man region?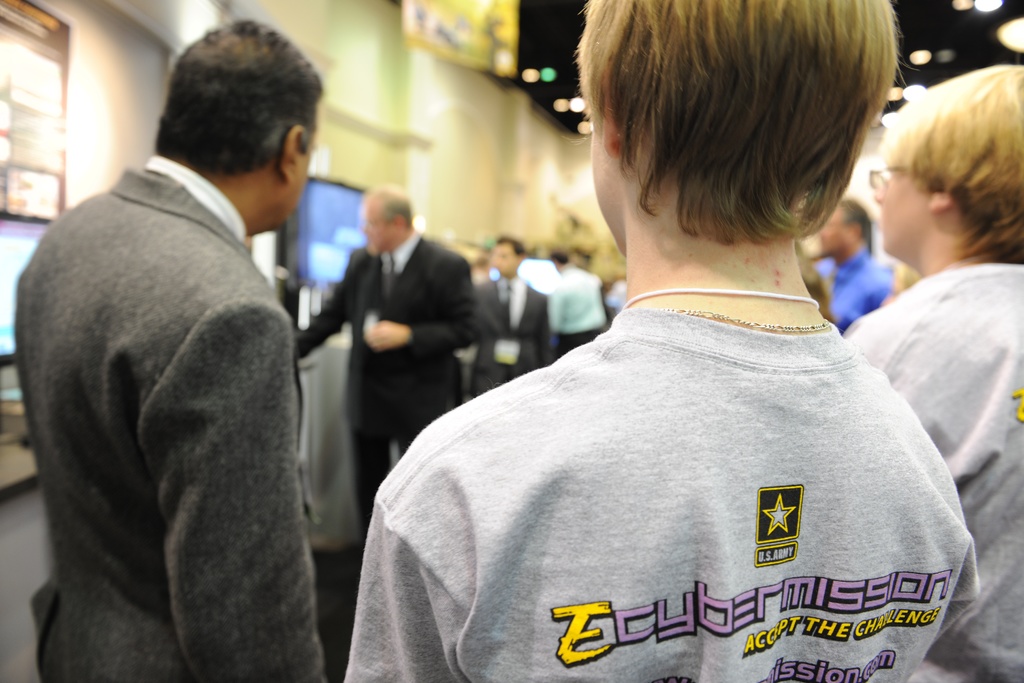
[812, 191, 900, 343]
